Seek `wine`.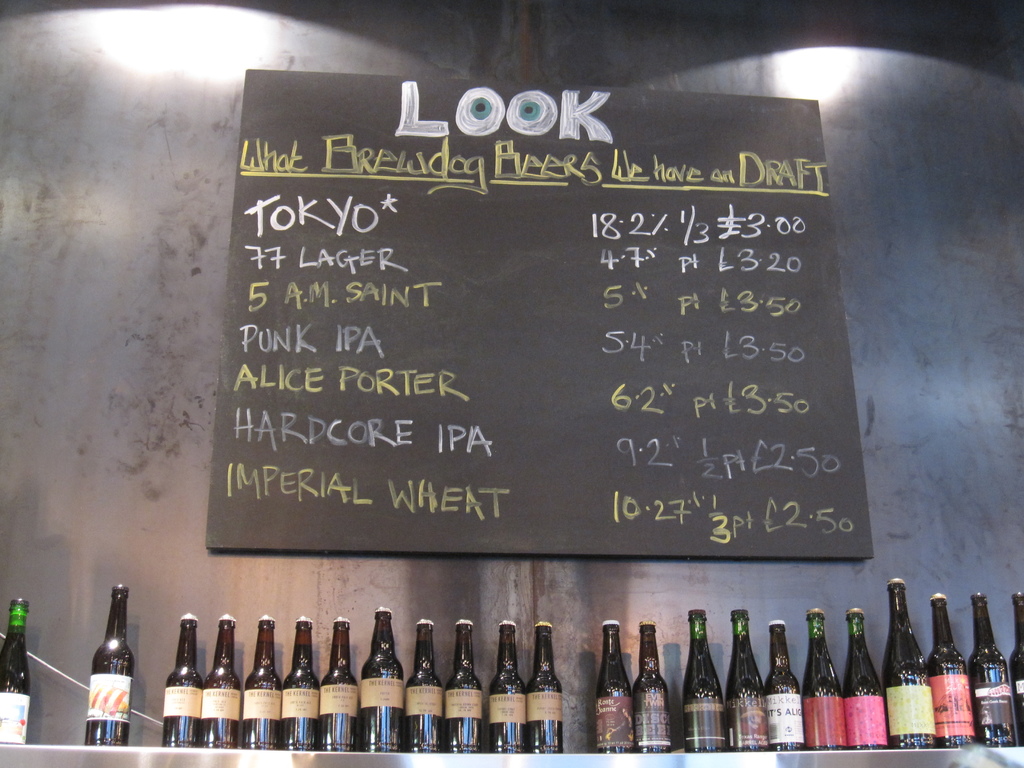
157:604:199:749.
